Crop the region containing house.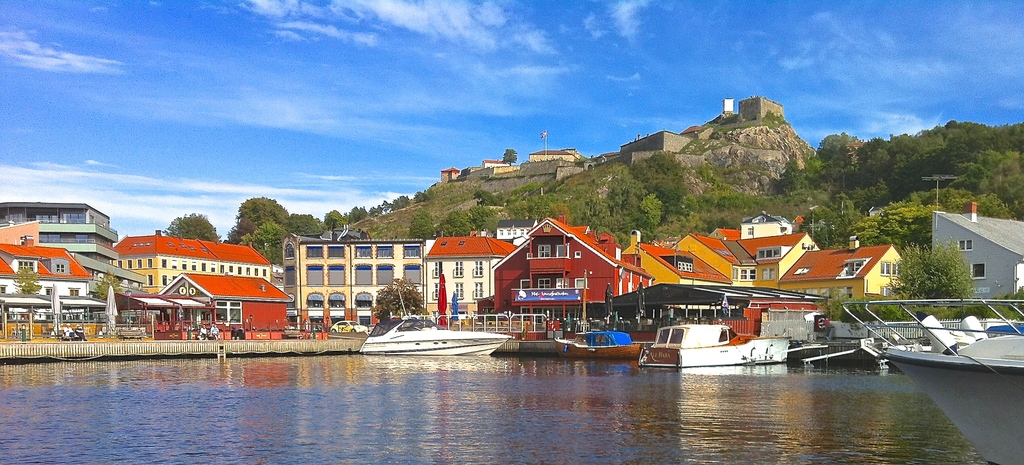
Crop region: {"left": 529, "top": 148, "right": 572, "bottom": 167}.
